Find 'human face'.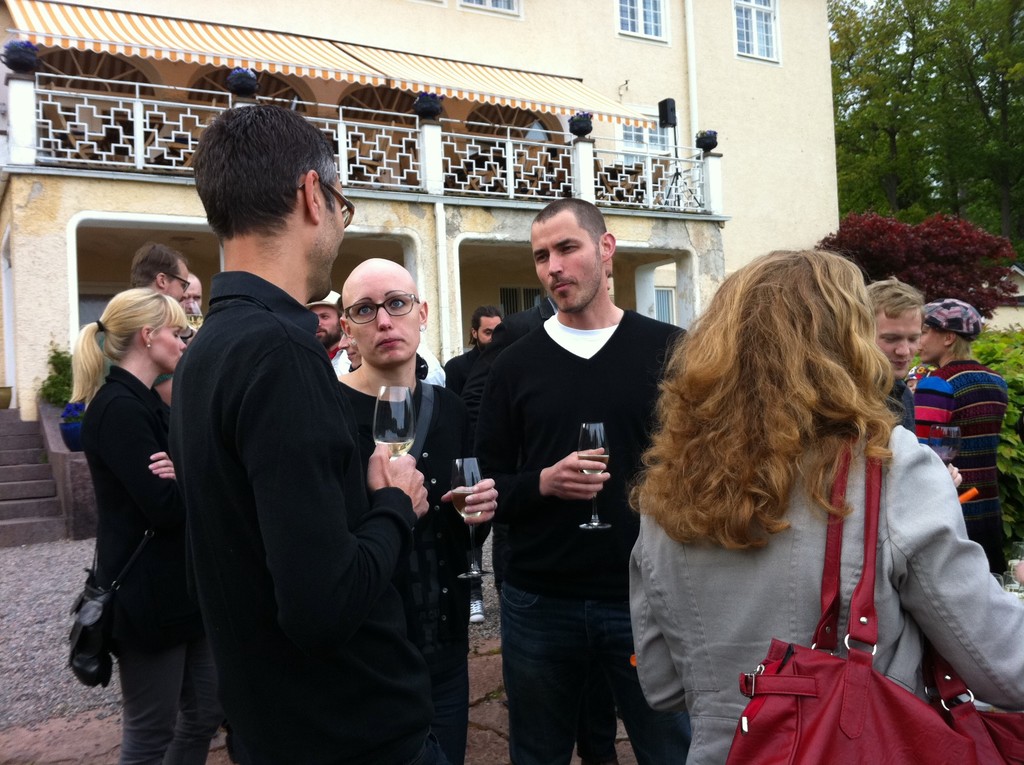
box=[321, 175, 348, 298].
